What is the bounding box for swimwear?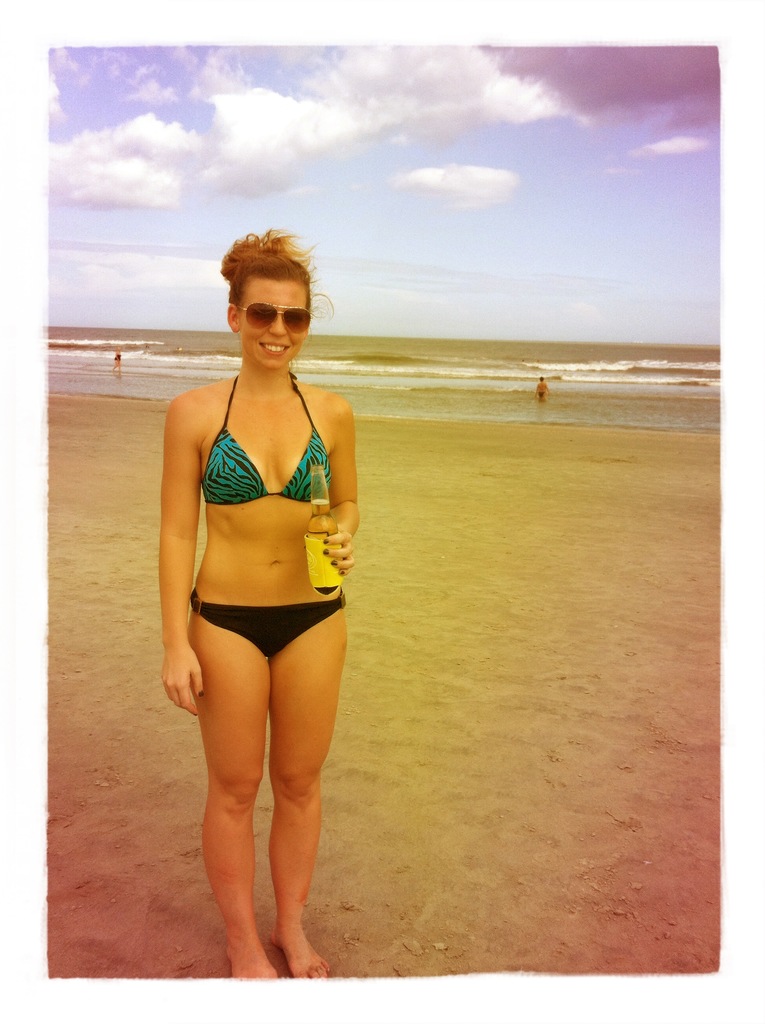
pyautogui.locateOnScreen(204, 376, 335, 508).
